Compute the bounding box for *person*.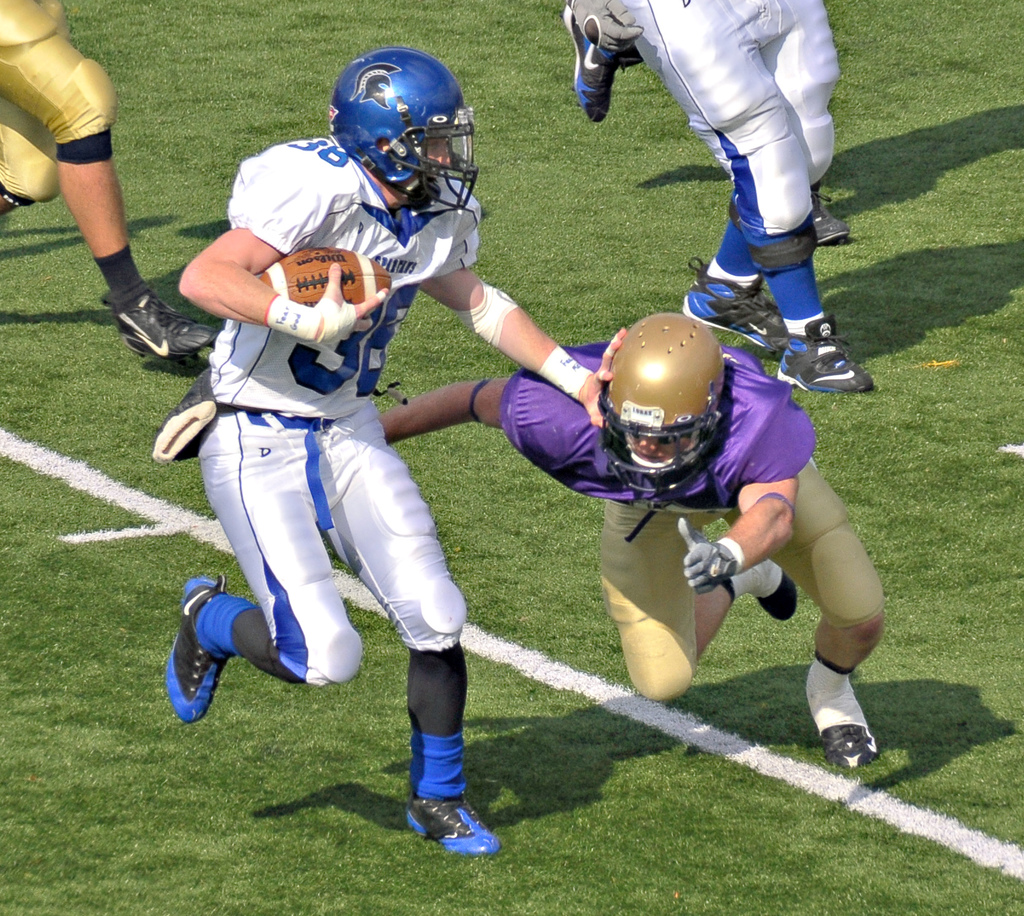
0,0,220,355.
